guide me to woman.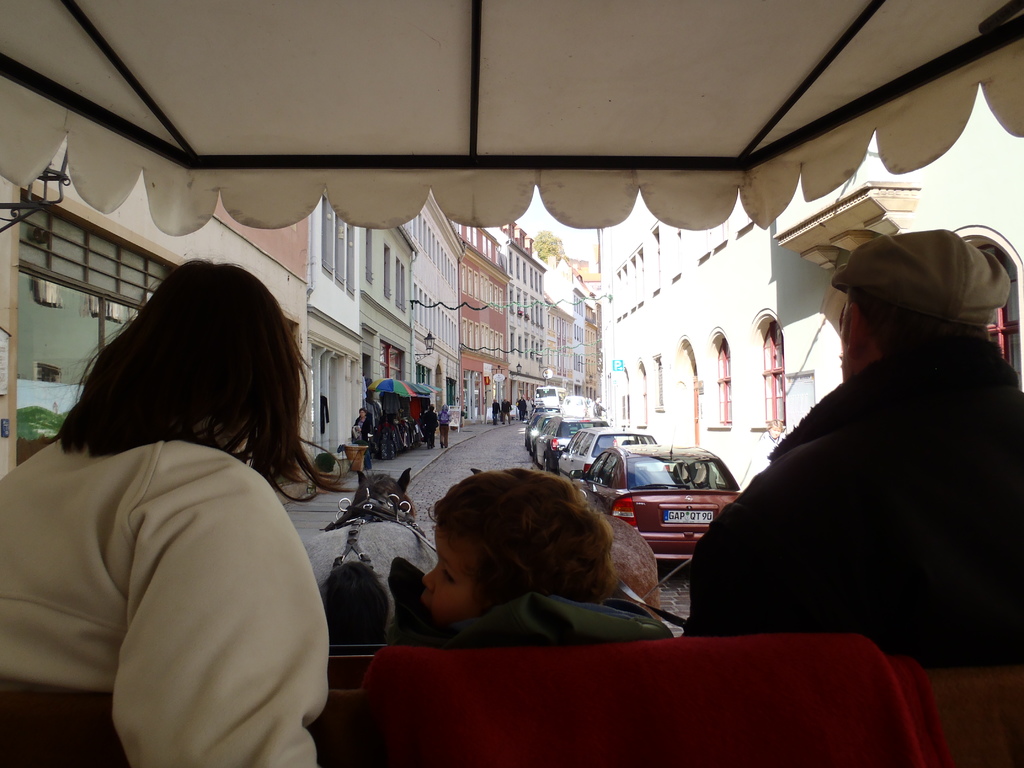
Guidance: [x1=22, y1=255, x2=353, y2=753].
